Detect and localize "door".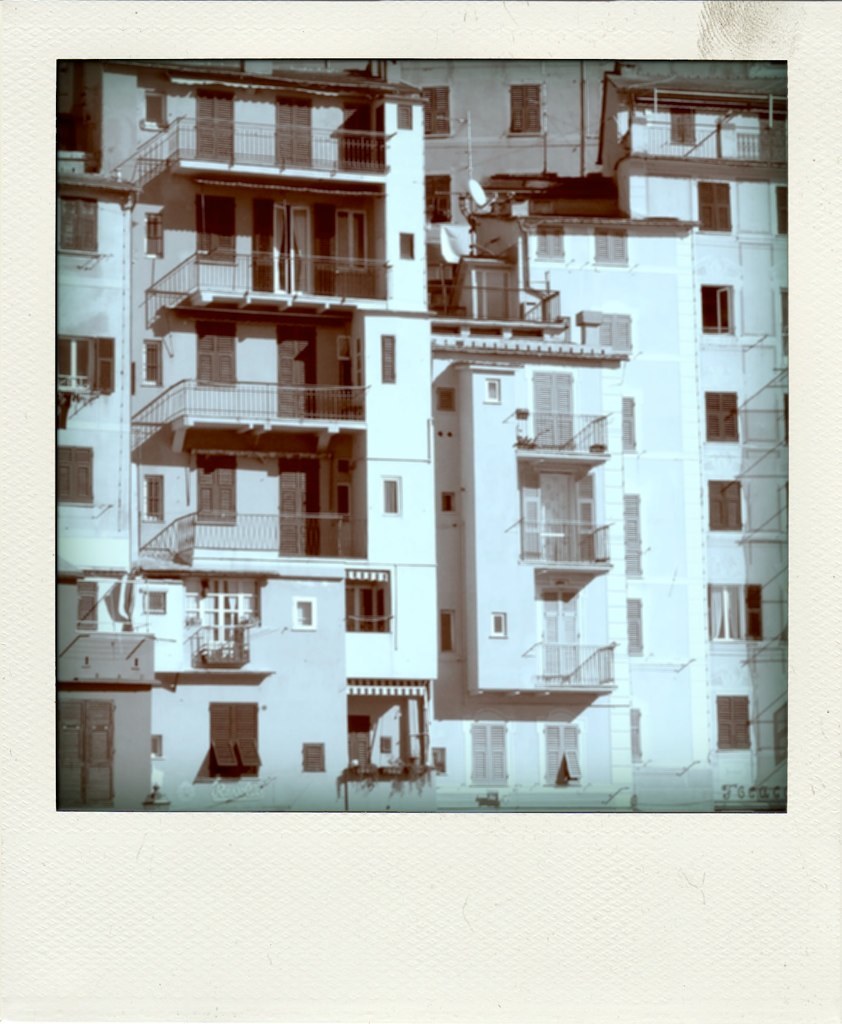
Localized at left=190, top=89, right=230, bottom=160.
